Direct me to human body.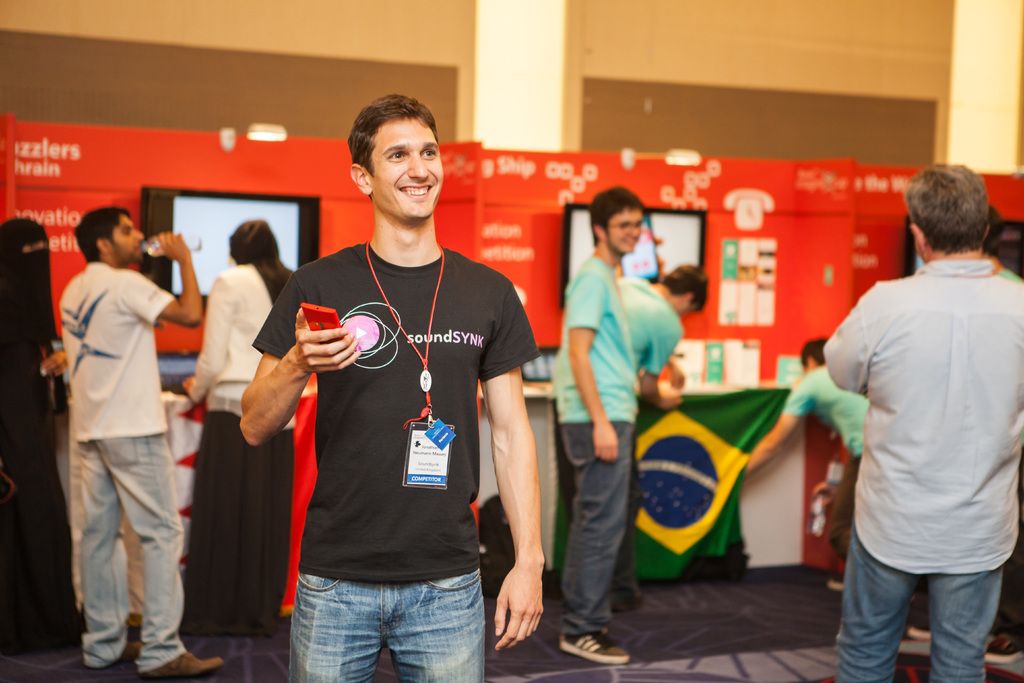
Direction: {"left": 45, "top": 165, "right": 203, "bottom": 682}.
